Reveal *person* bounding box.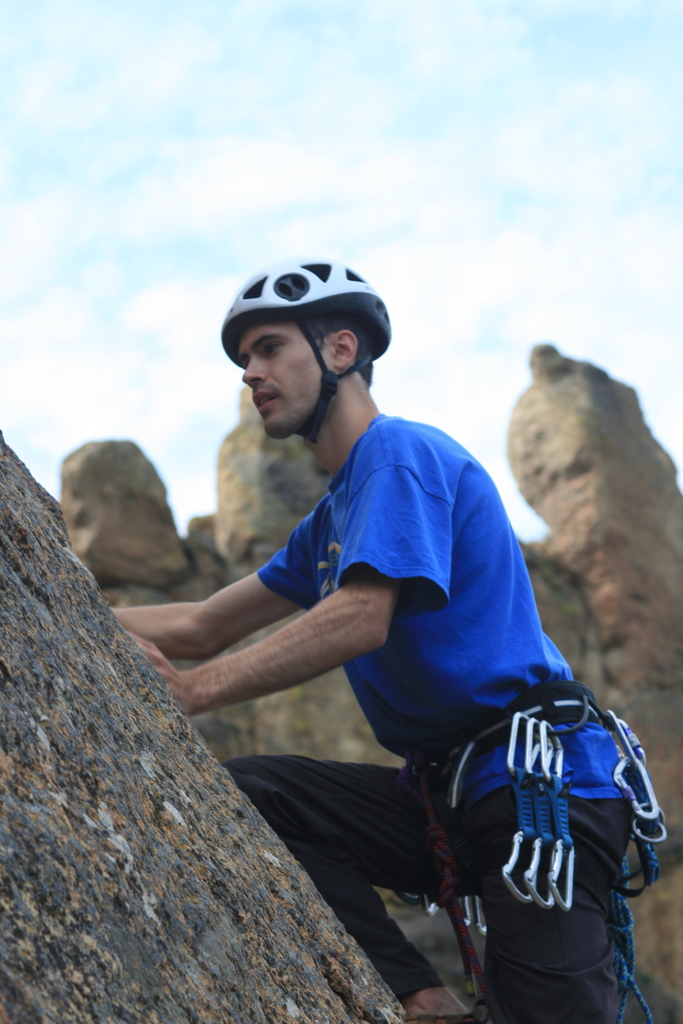
Revealed: bbox=(112, 311, 539, 1023).
